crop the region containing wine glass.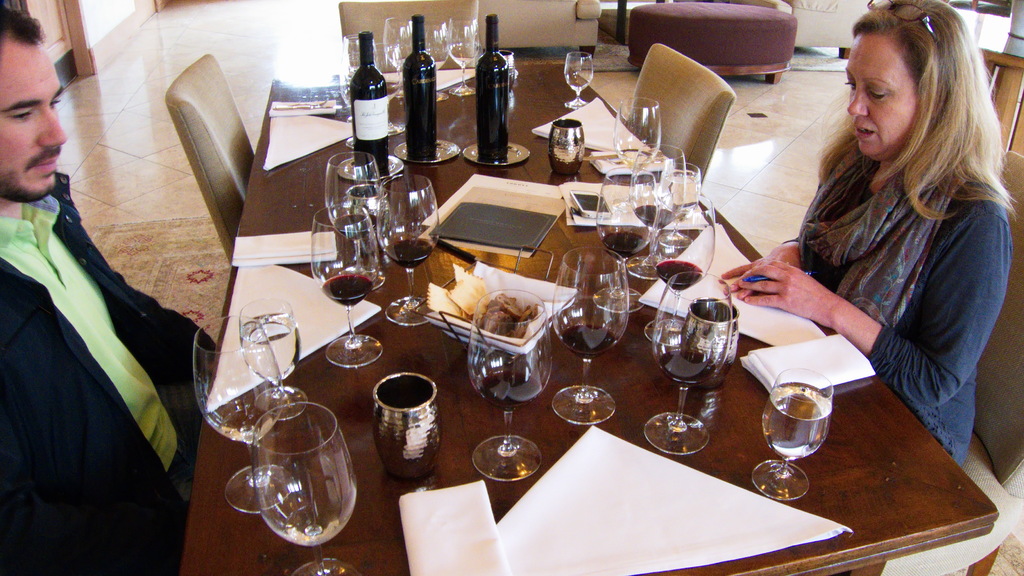
Crop region: (450, 21, 483, 95).
